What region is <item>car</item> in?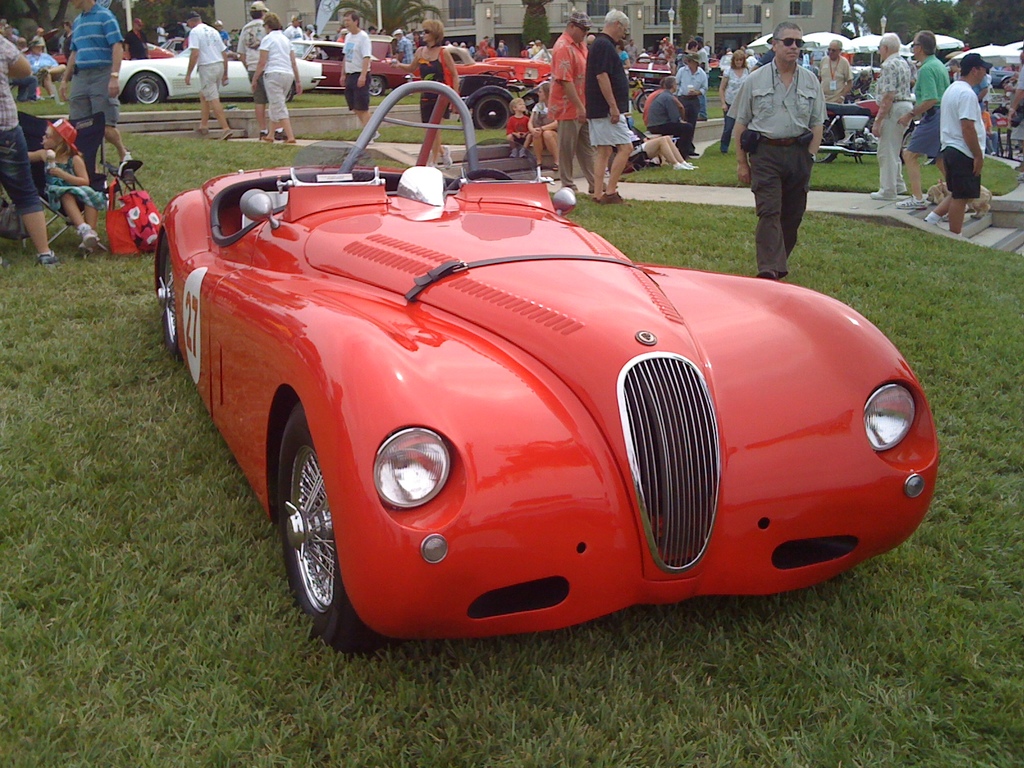
158 81 943 644.
